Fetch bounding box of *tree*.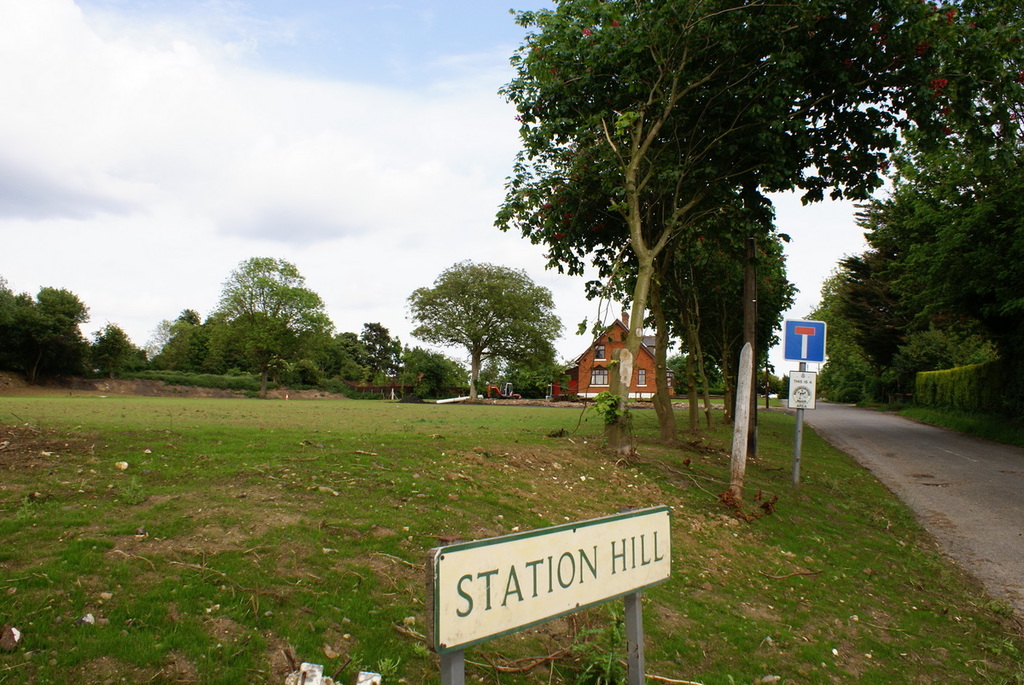
Bbox: 91,322,144,390.
